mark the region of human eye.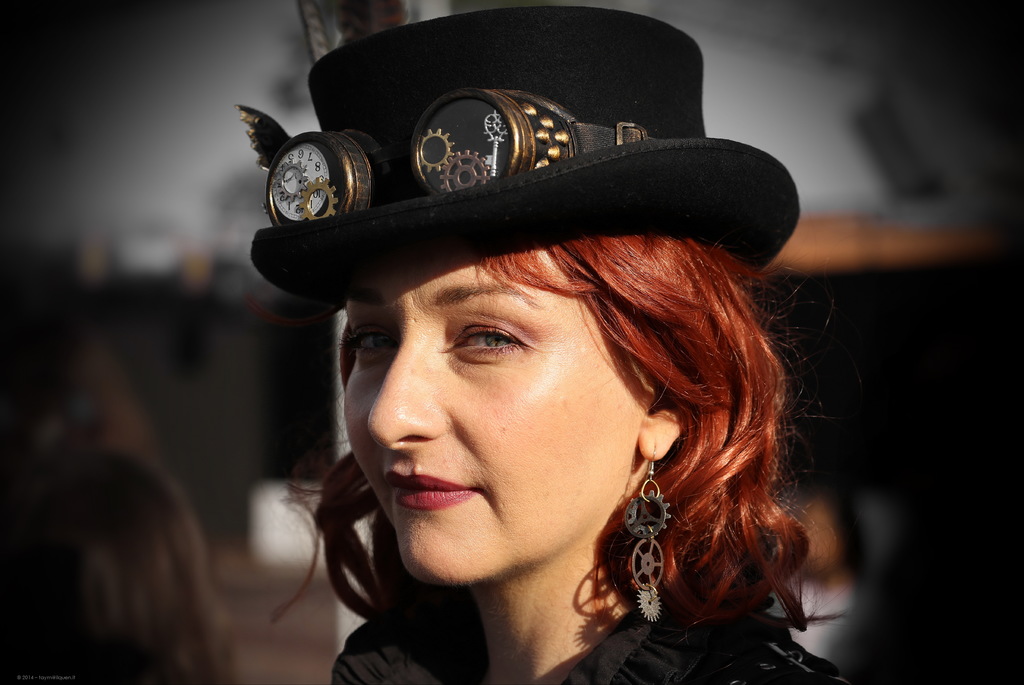
Region: bbox(333, 324, 388, 366).
